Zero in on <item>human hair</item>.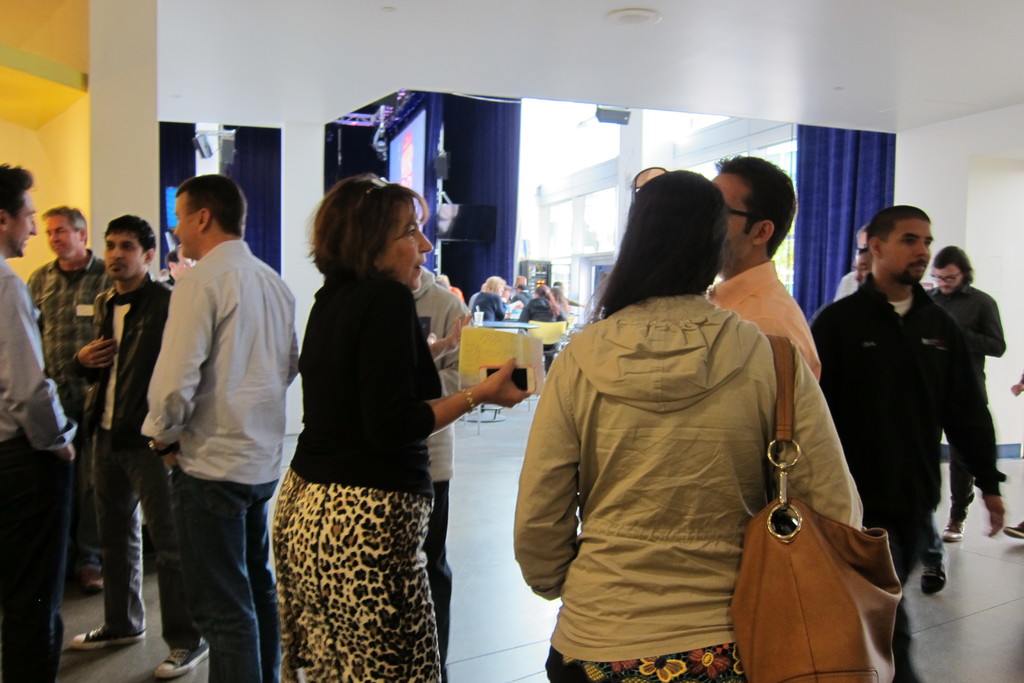
Zeroed in: locate(304, 169, 433, 278).
